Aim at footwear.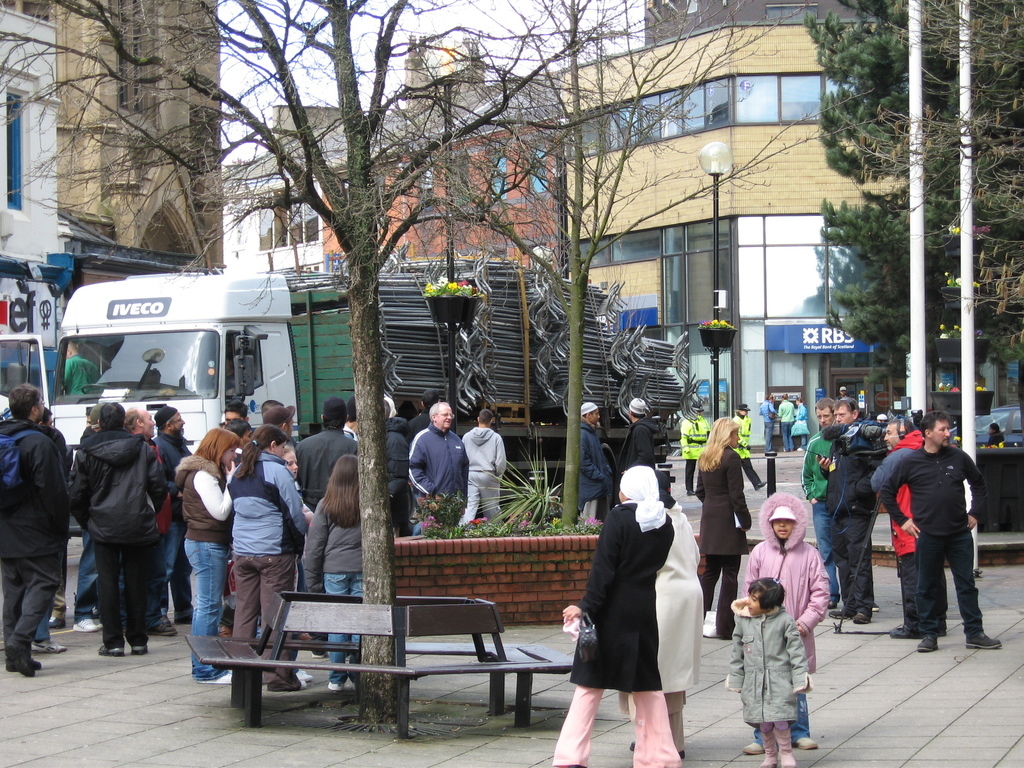
Aimed at x1=628, y1=738, x2=686, y2=760.
